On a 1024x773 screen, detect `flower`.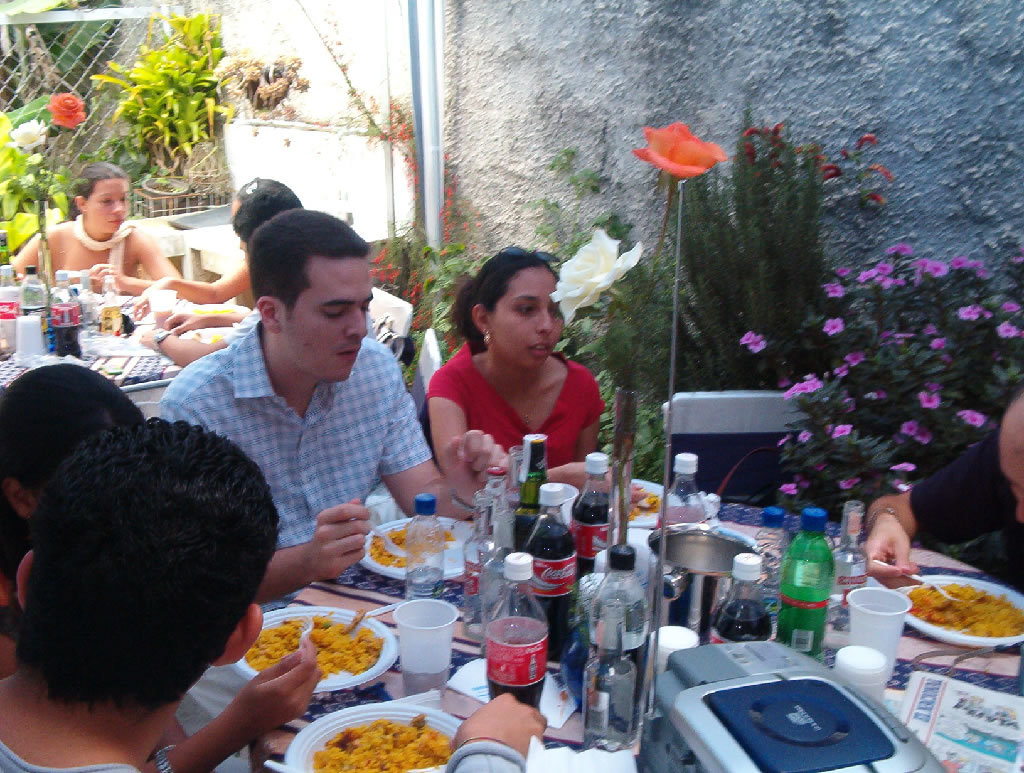
<bbox>959, 407, 985, 428</bbox>.
